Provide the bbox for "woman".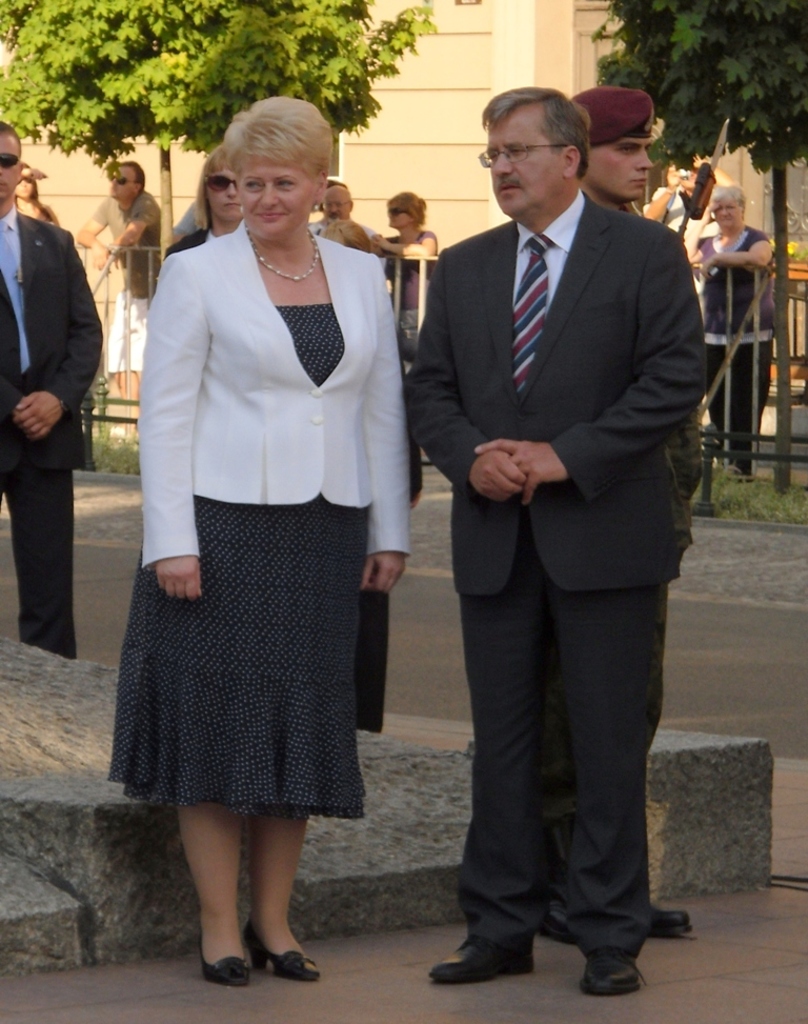
box=[16, 160, 66, 223].
